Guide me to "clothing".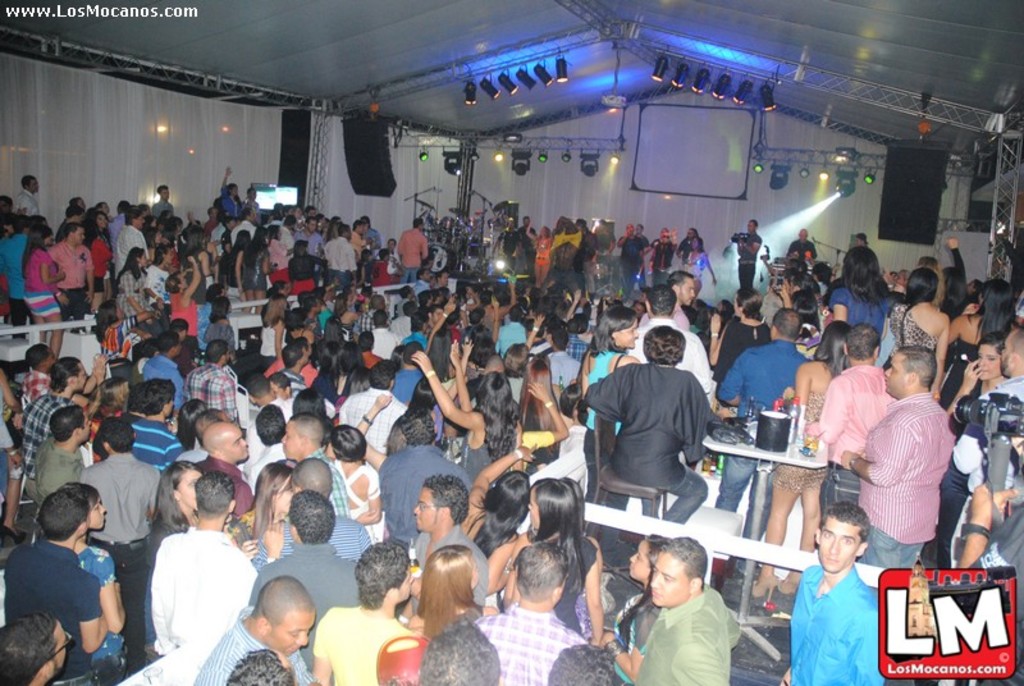
Guidance: BBox(413, 523, 489, 613).
